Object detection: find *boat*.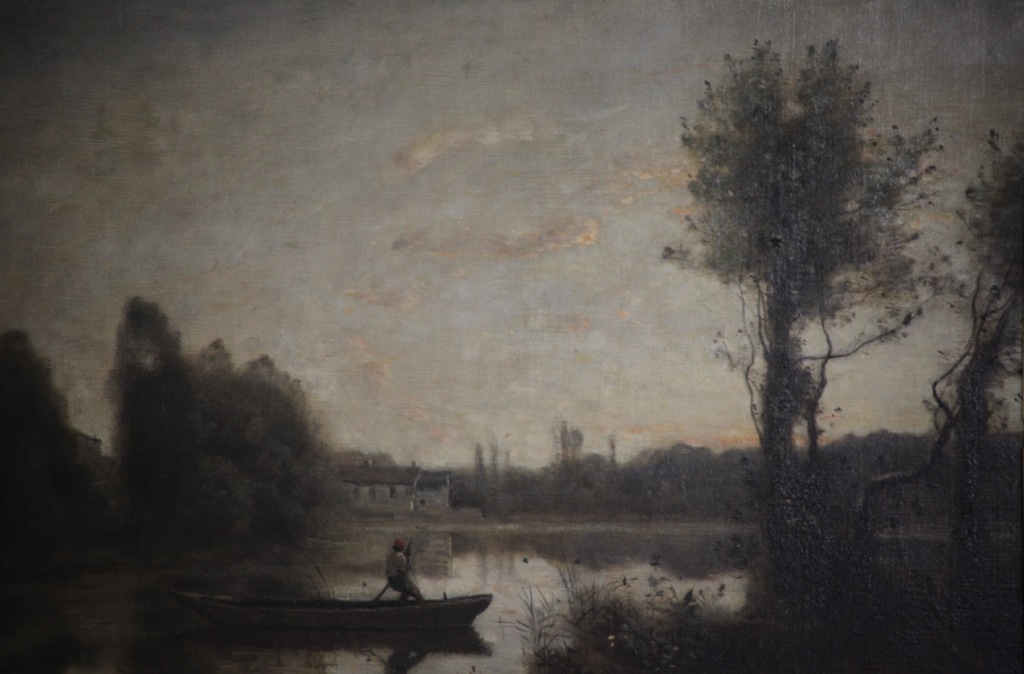
(x1=140, y1=543, x2=508, y2=657).
